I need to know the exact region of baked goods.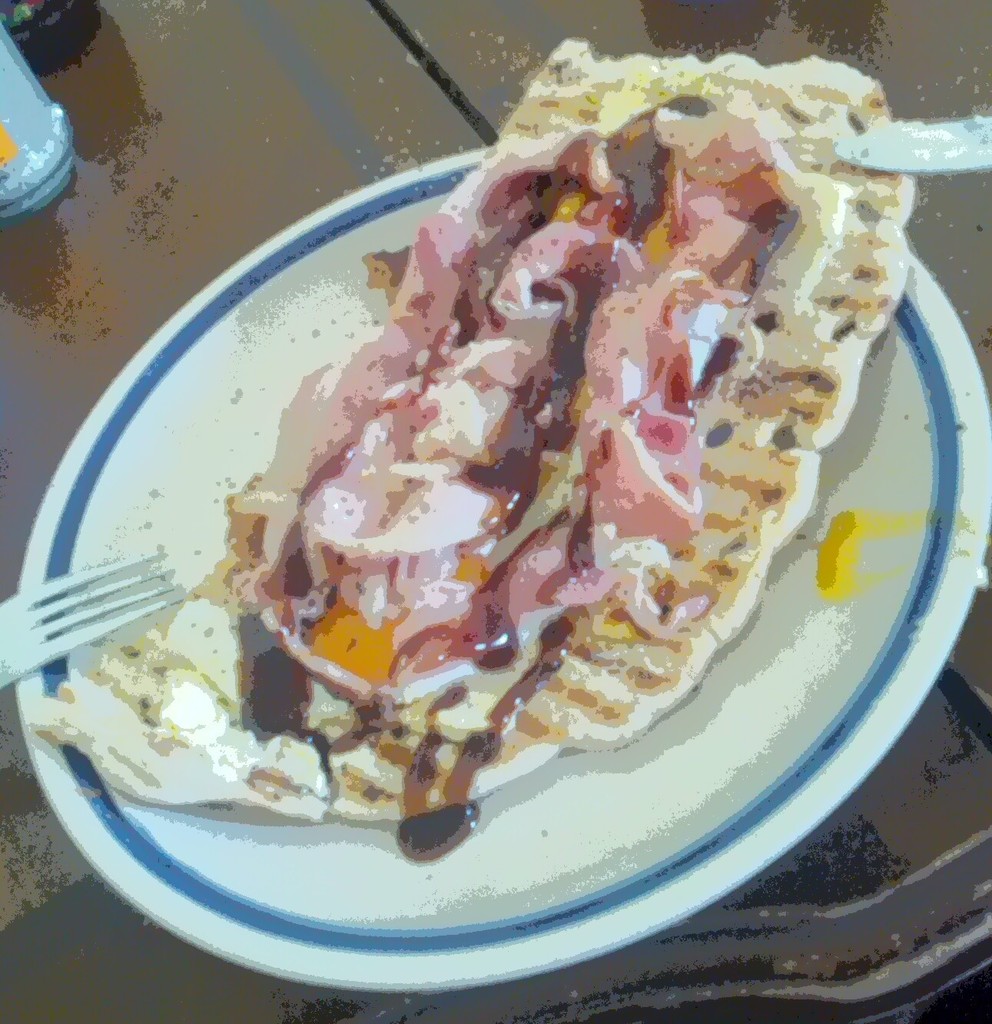
Region: left=34, top=28, right=921, bottom=825.
